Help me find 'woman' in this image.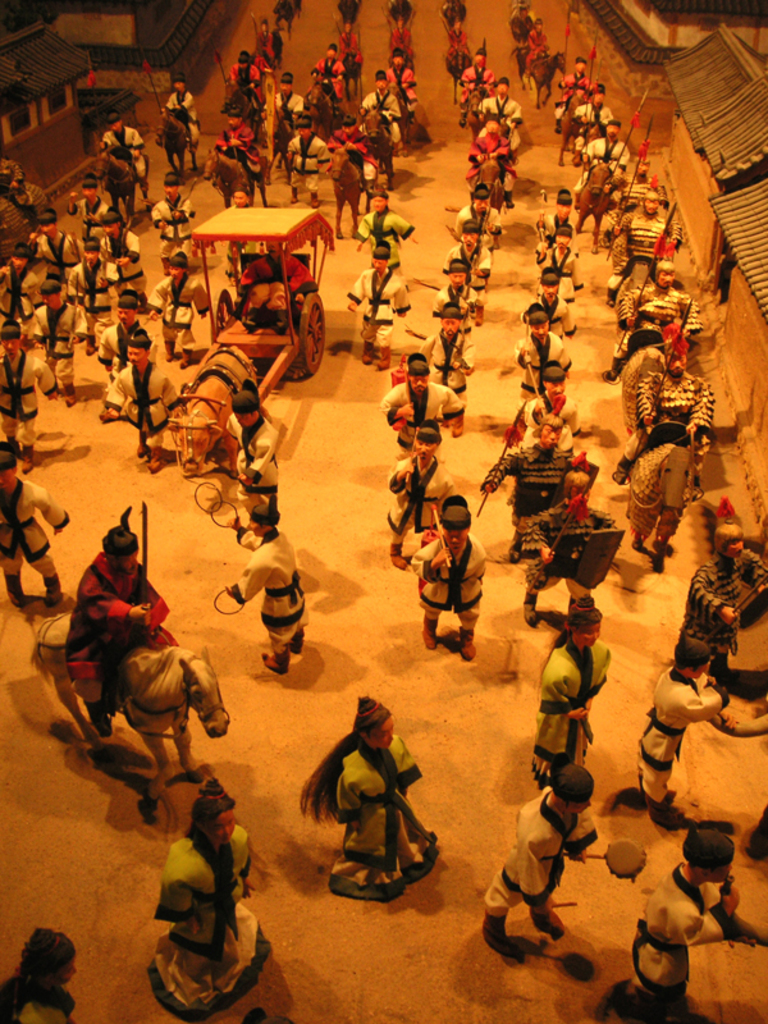
Found it: 148, 778, 275, 1023.
